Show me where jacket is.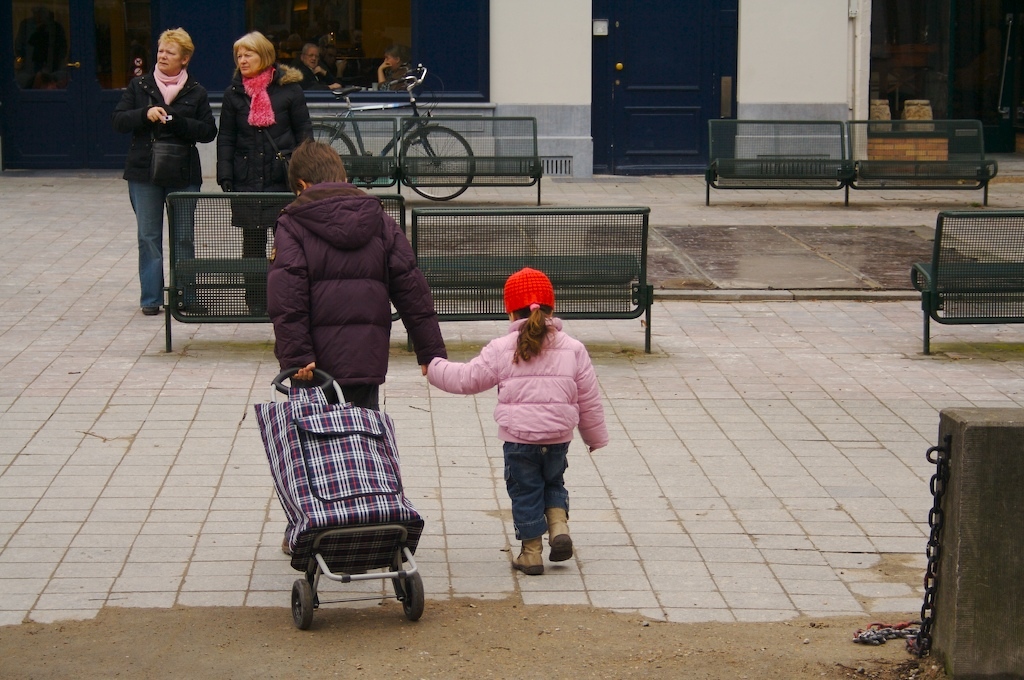
jacket is at x1=110, y1=68, x2=223, y2=192.
